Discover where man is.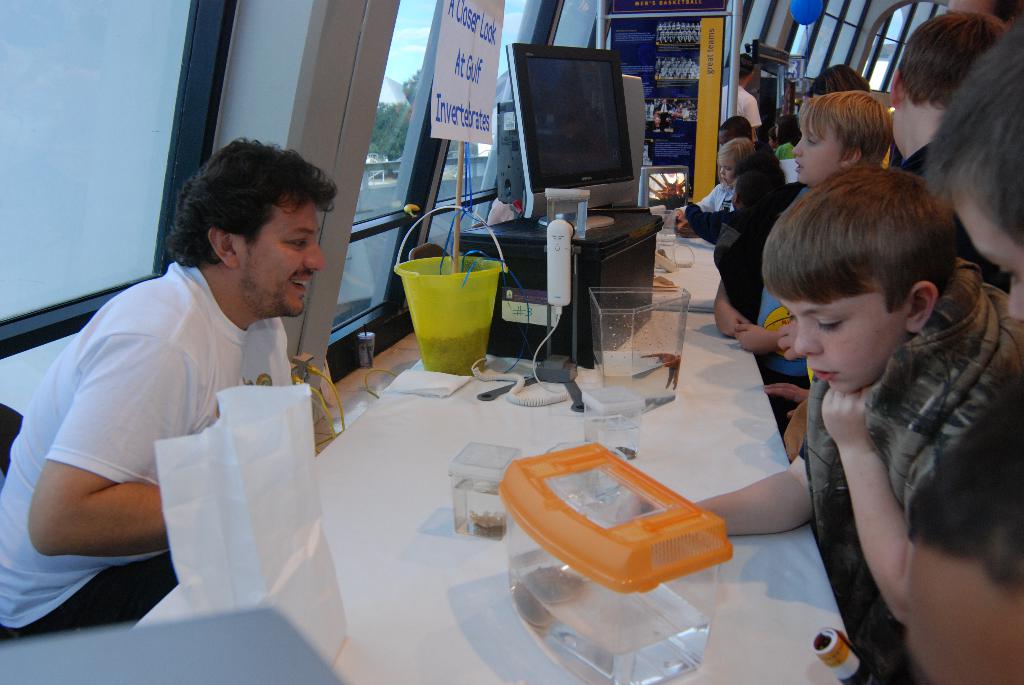
Discovered at detection(884, 6, 1007, 290).
